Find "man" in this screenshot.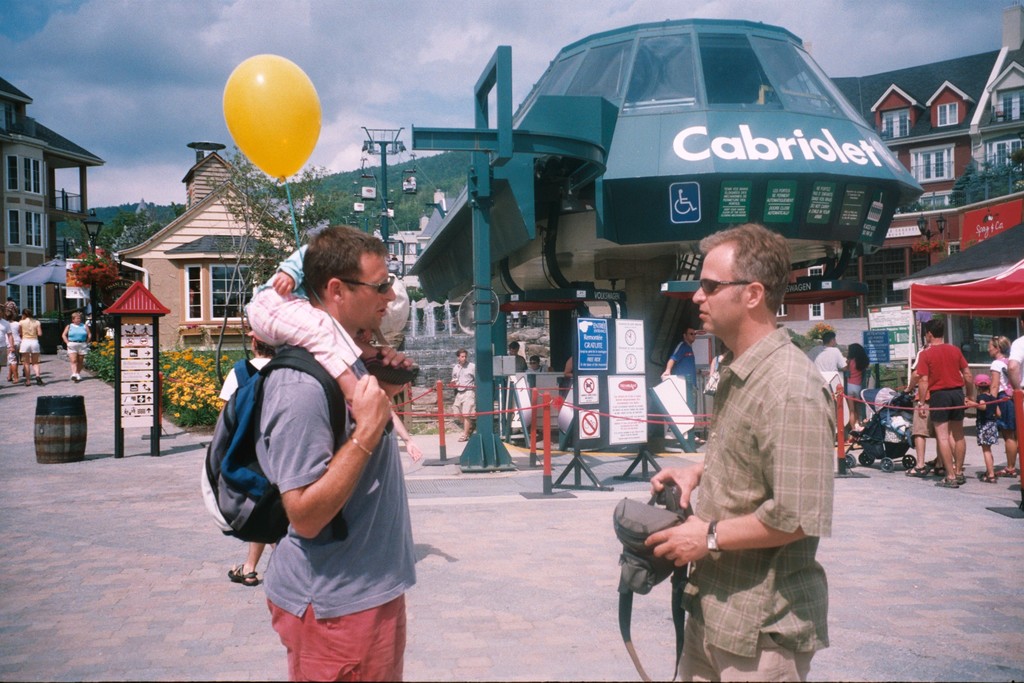
The bounding box for "man" is crop(819, 328, 849, 374).
